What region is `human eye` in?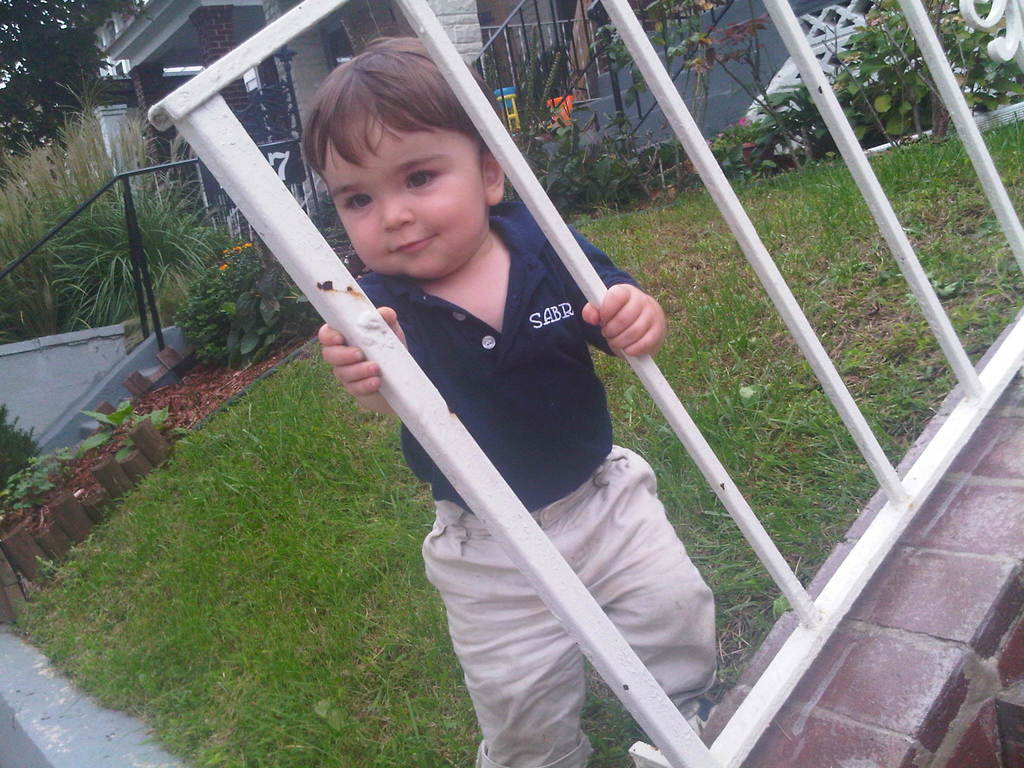
<box>342,189,372,214</box>.
